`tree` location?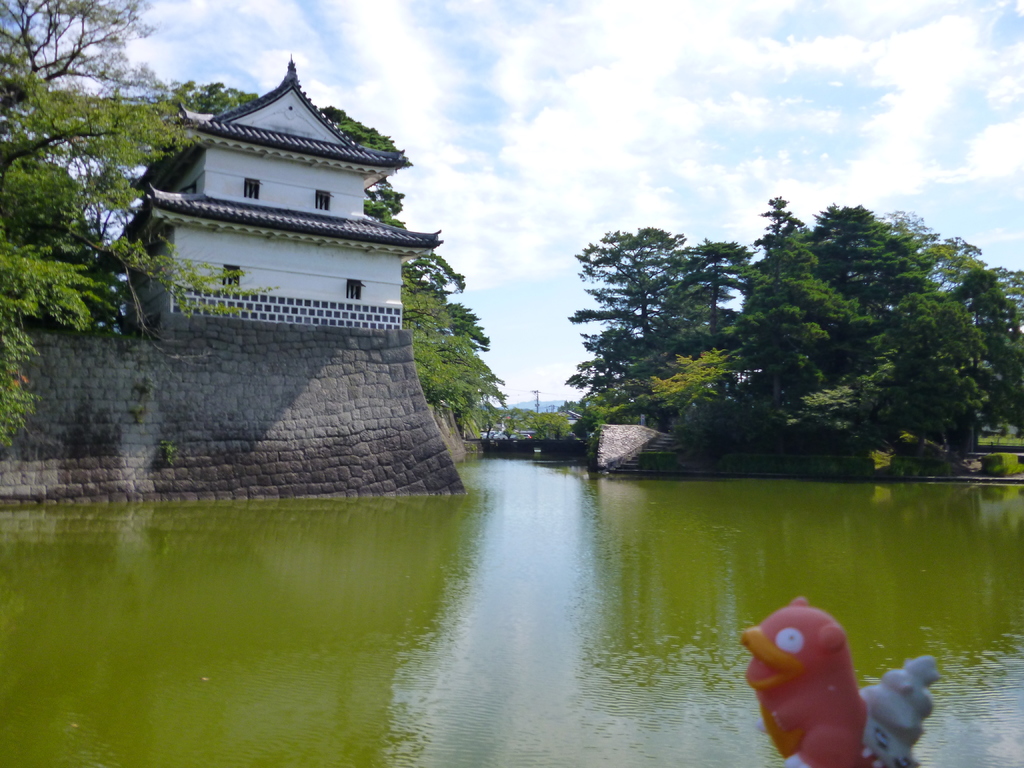
left=399, top=237, right=476, bottom=316
